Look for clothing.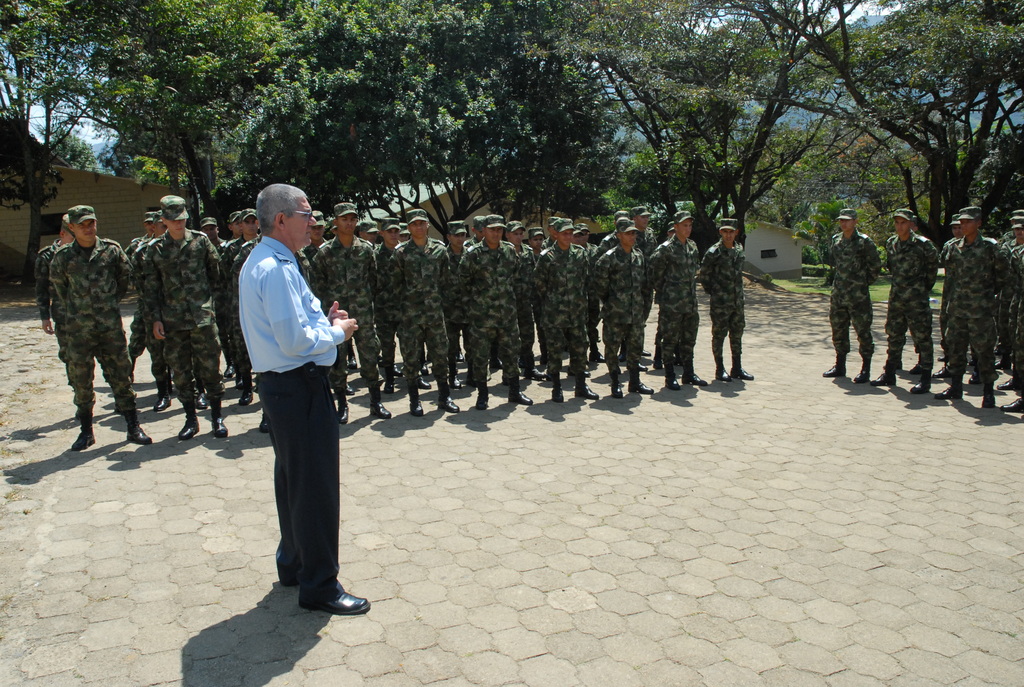
Found: [x1=152, y1=227, x2=207, y2=396].
